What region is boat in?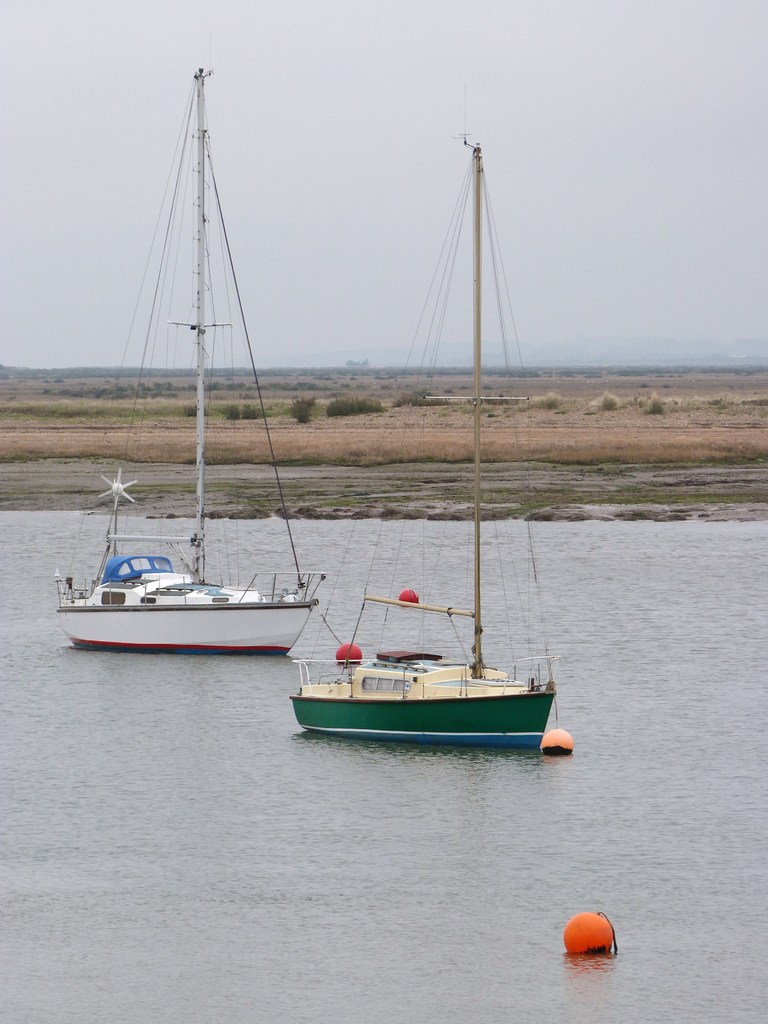
rect(63, 74, 338, 672).
